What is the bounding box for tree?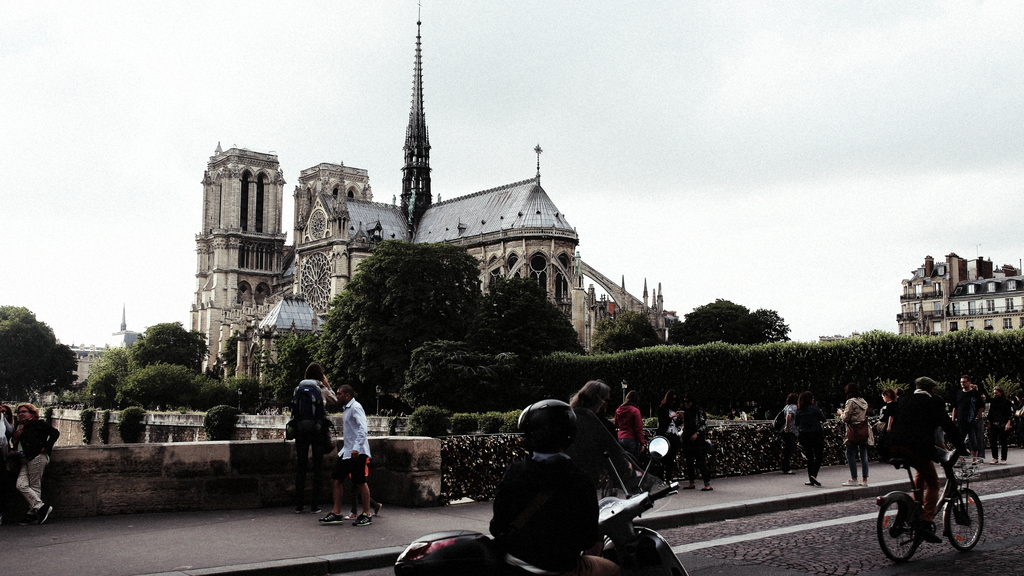
detection(223, 374, 259, 416).
